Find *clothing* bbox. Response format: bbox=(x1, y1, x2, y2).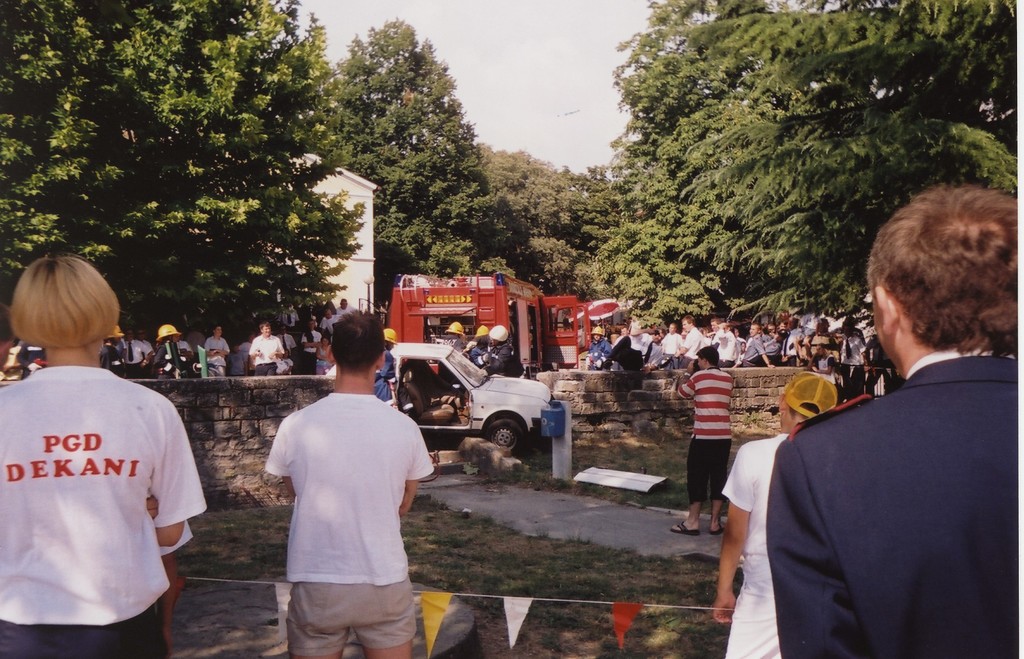
bbox=(278, 332, 296, 366).
